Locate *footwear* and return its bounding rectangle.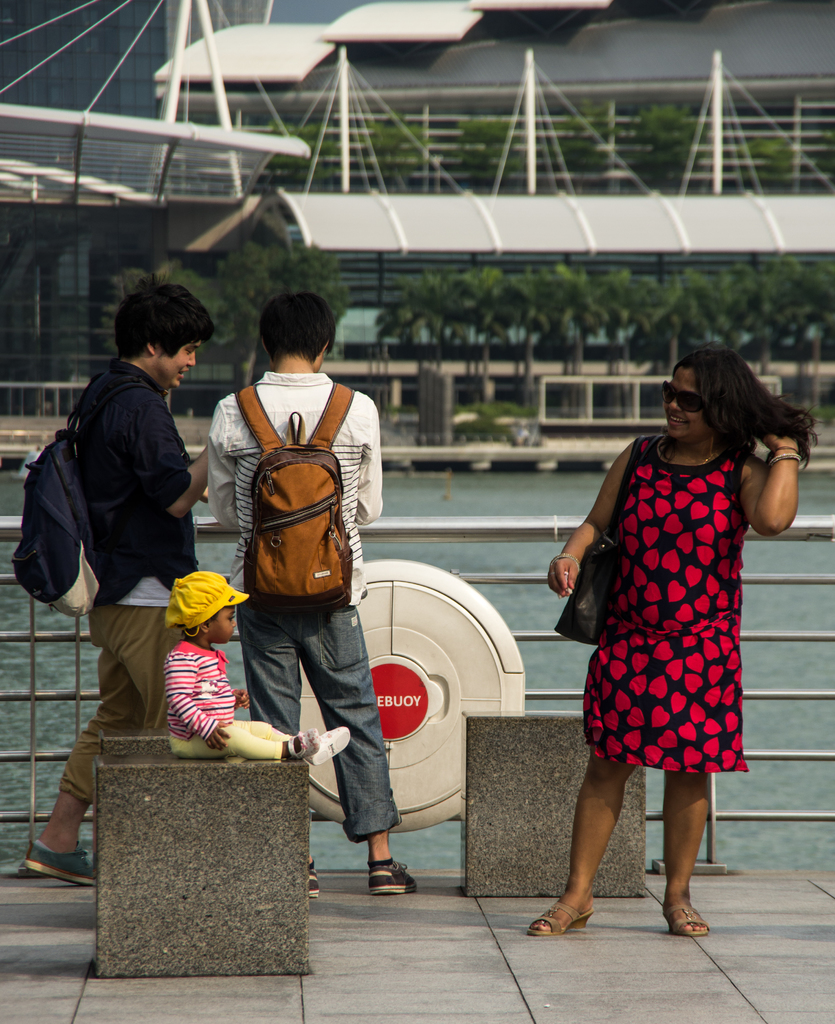
BBox(661, 899, 706, 944).
